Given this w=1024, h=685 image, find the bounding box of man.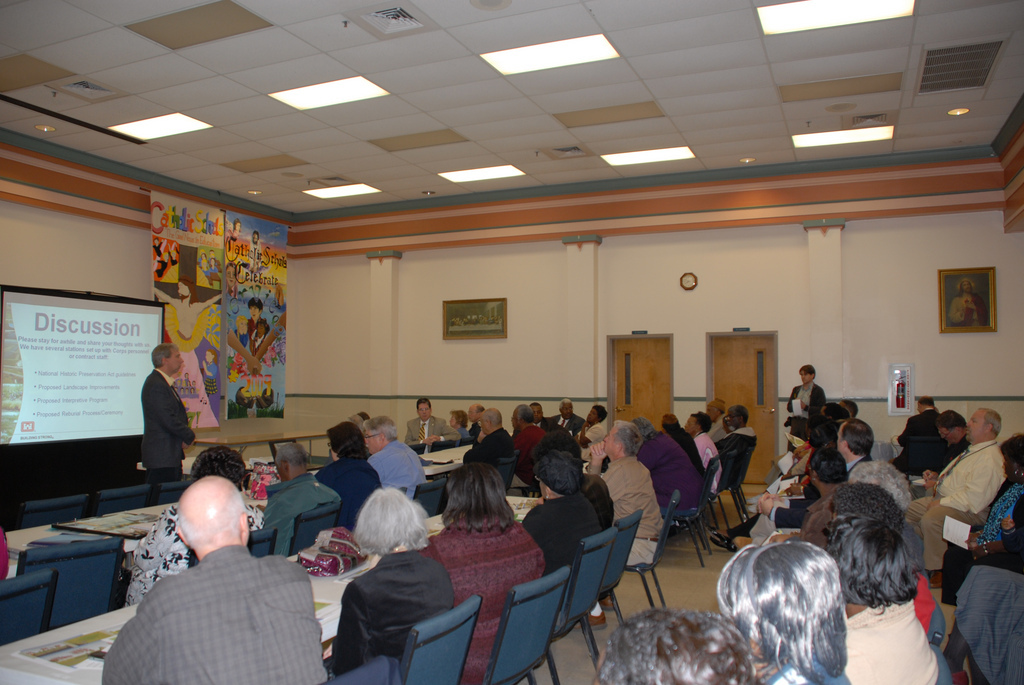
box(408, 398, 463, 446).
